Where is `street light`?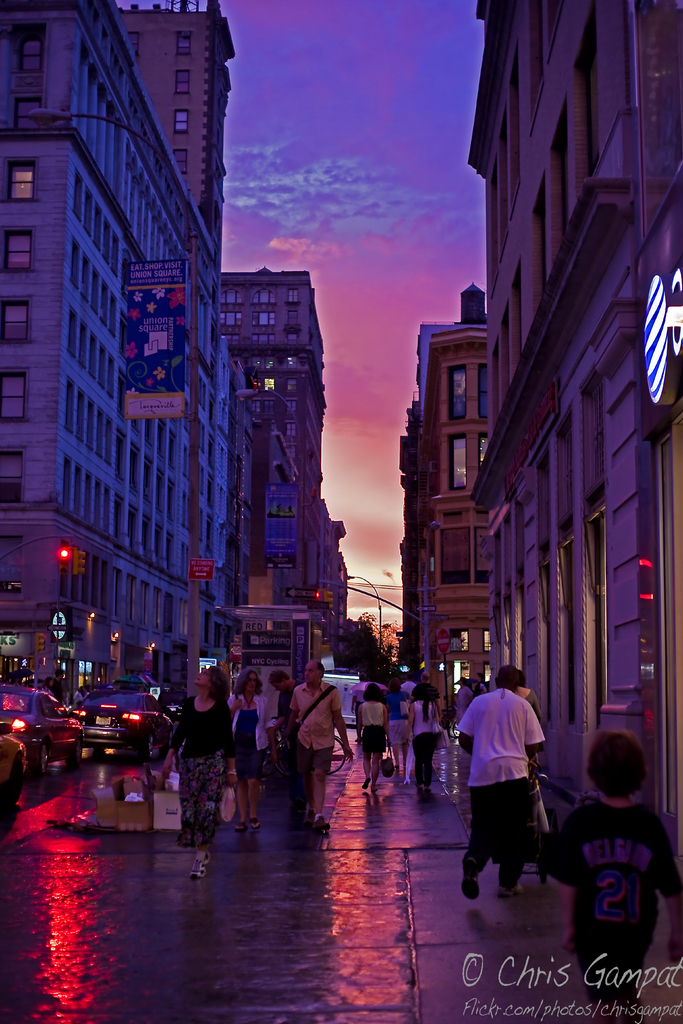
[left=16, top=106, right=194, bottom=715].
